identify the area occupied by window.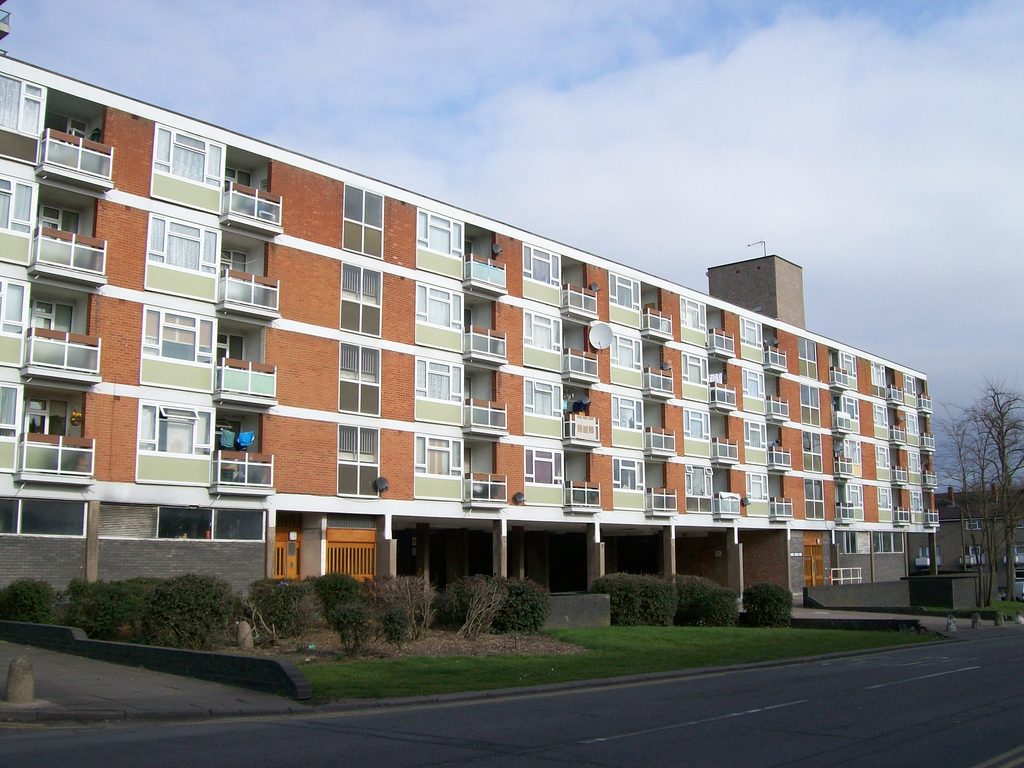
Area: {"left": 141, "top": 308, "right": 212, "bottom": 372}.
